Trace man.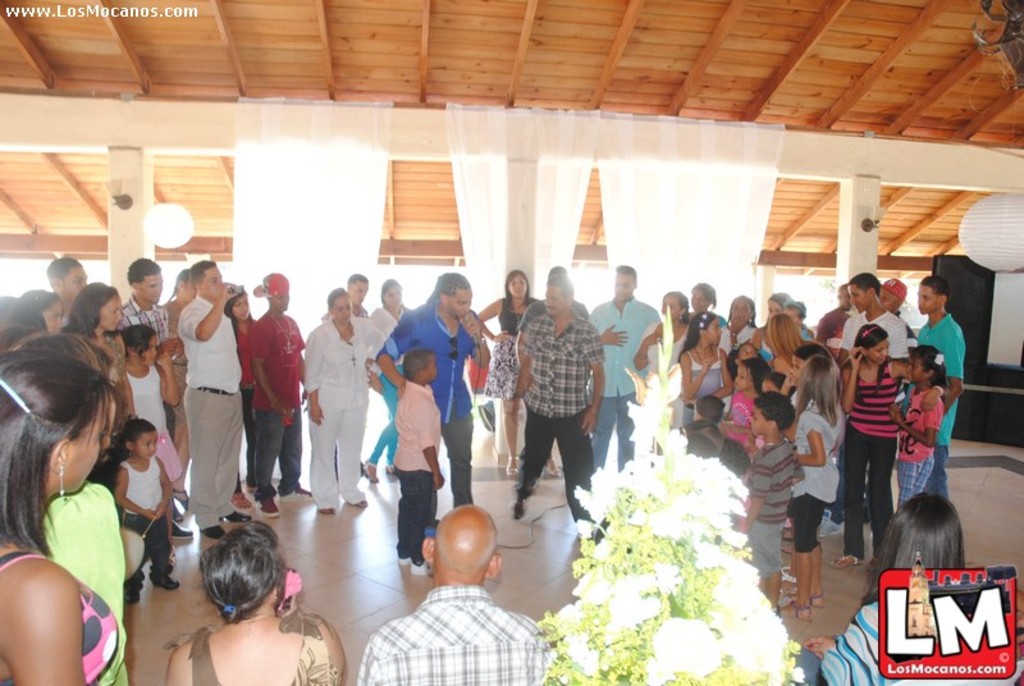
Traced to x1=916, y1=276, x2=968, y2=498.
